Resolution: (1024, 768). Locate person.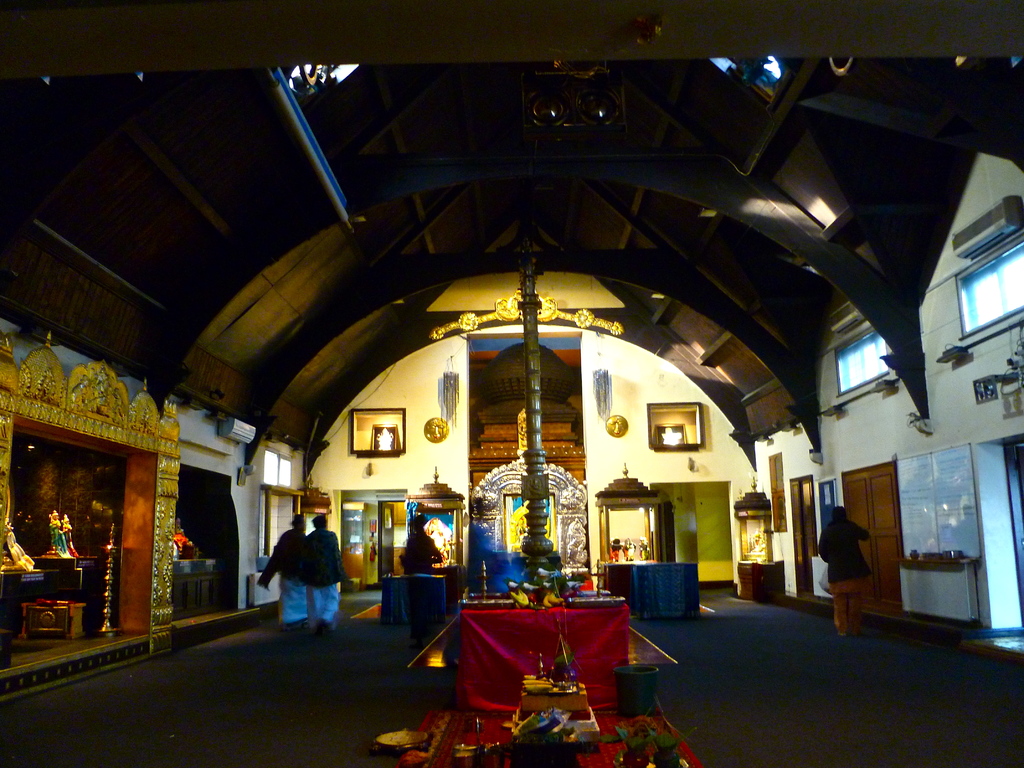
region(252, 515, 302, 633).
